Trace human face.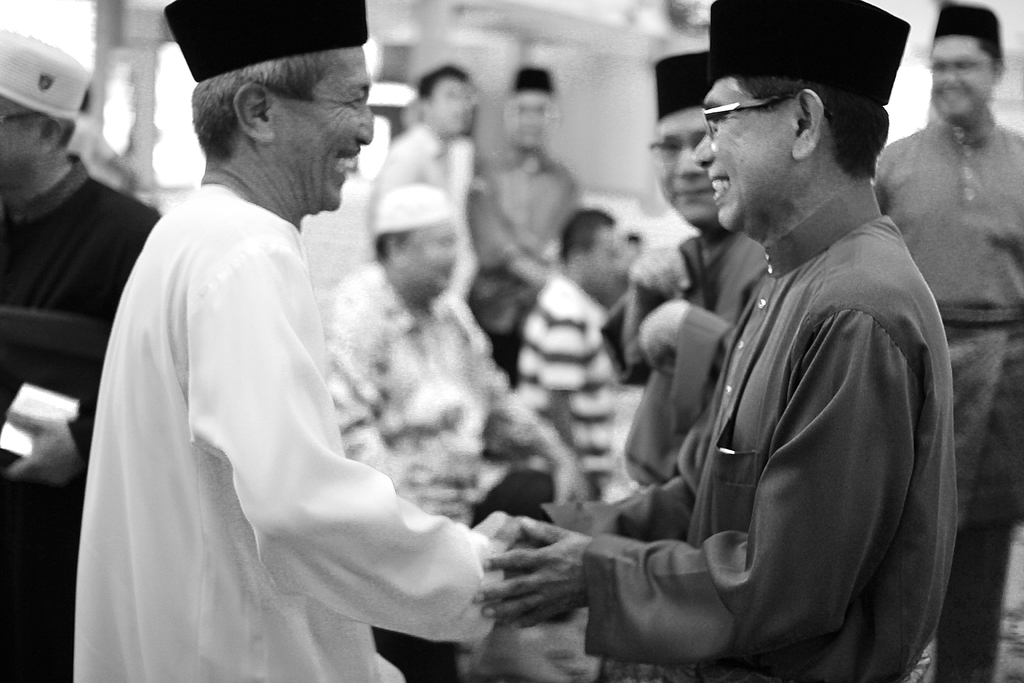
Traced to [left=282, top=46, right=373, bottom=210].
